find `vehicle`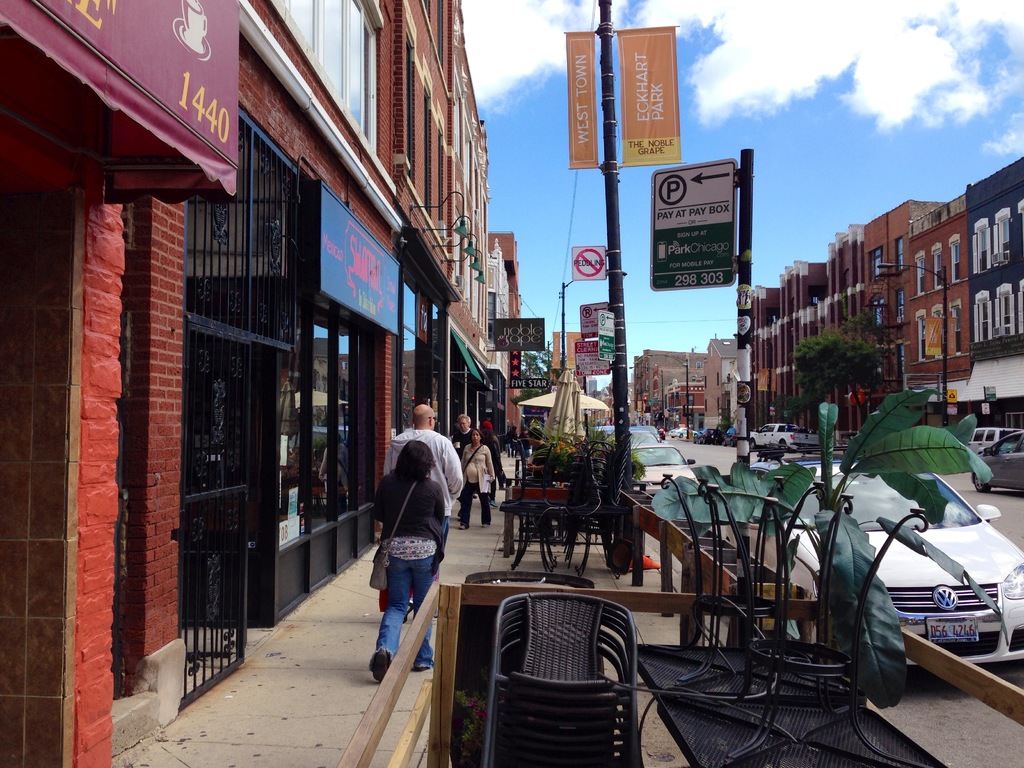
(x1=762, y1=414, x2=1018, y2=701)
